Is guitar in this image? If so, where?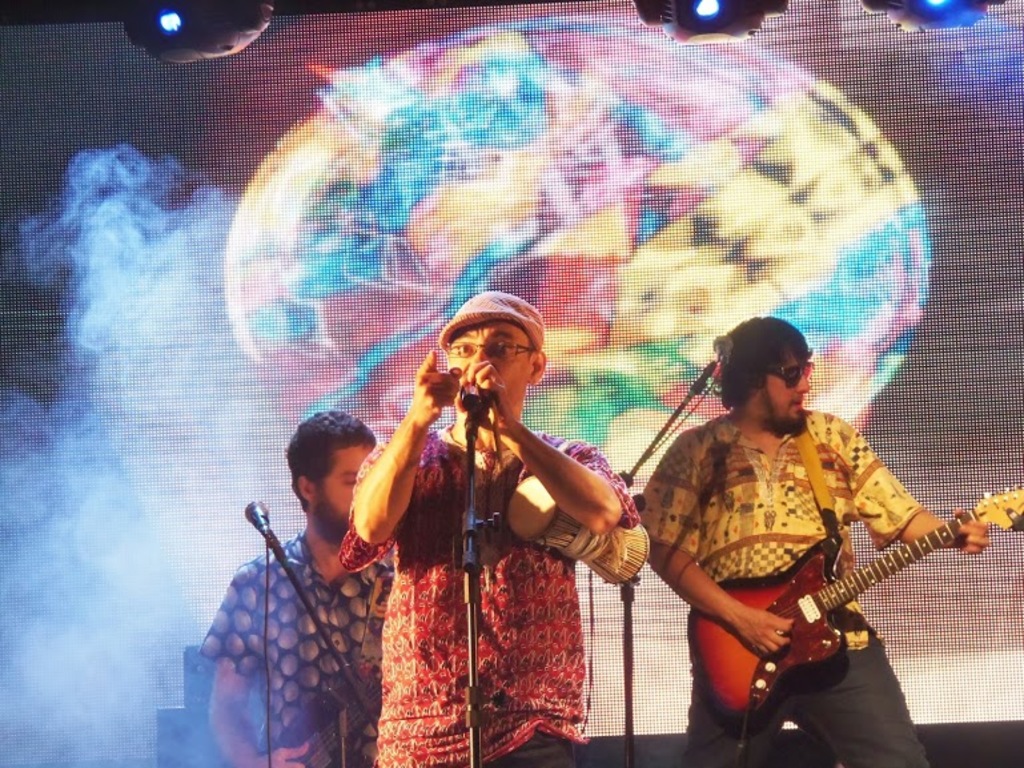
Yes, at locate(686, 483, 1023, 727).
